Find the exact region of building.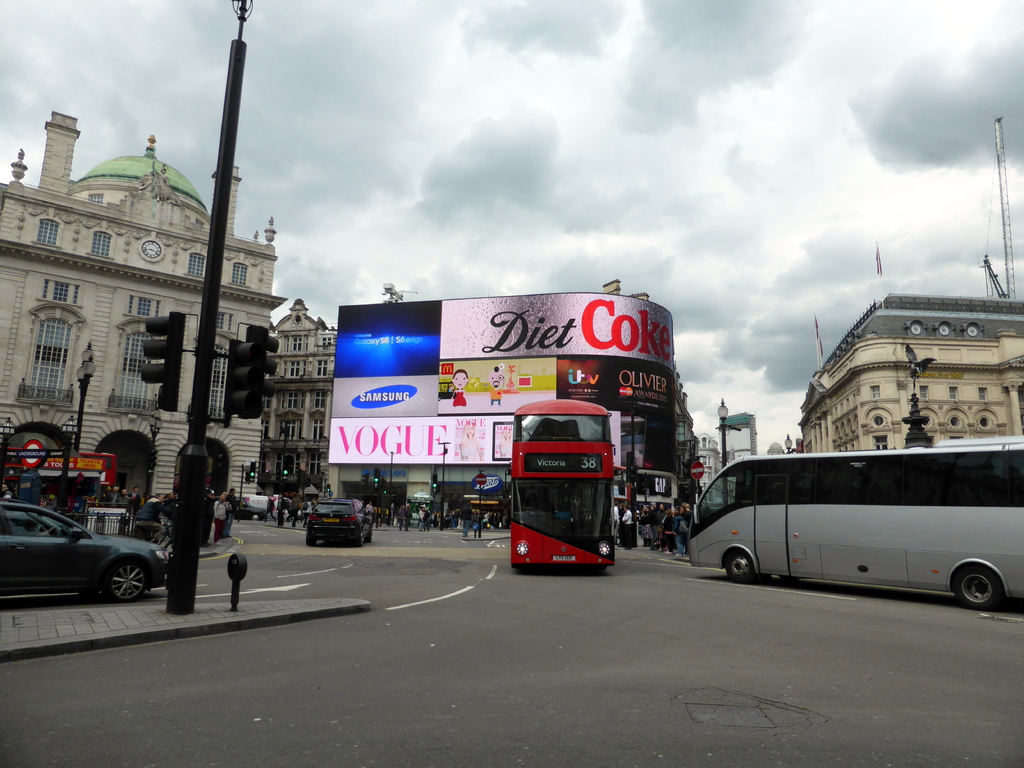
Exact region: [x1=797, y1=286, x2=1023, y2=453].
